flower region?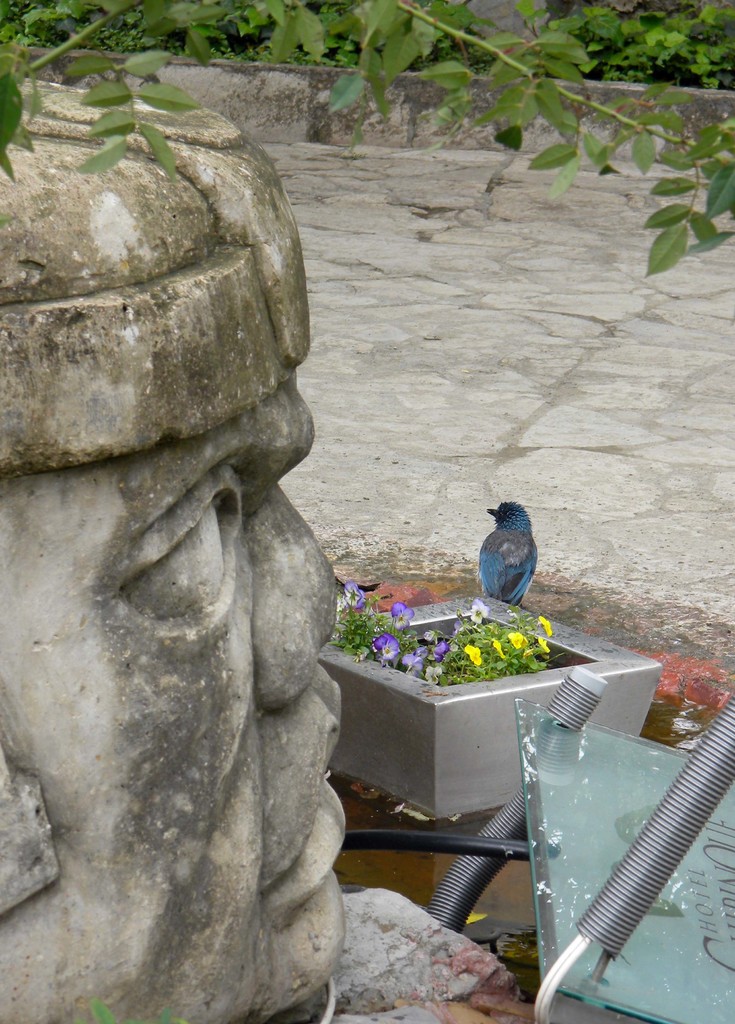
left=466, top=598, right=484, bottom=625
